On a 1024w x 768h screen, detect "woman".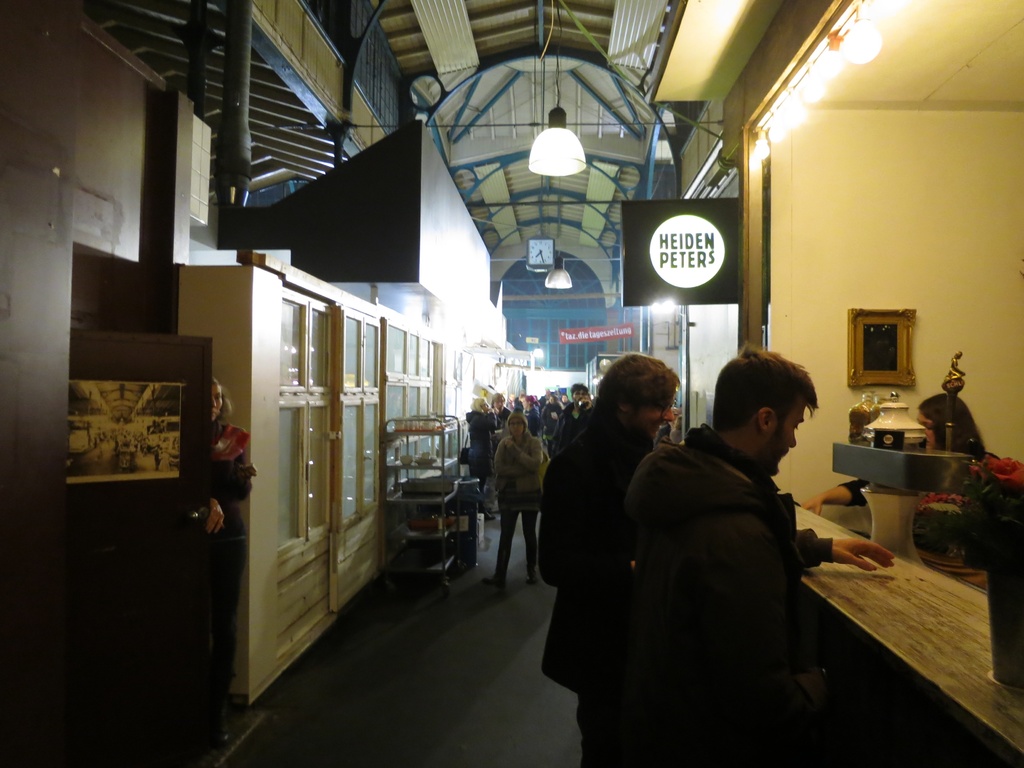
region(484, 414, 553, 591).
